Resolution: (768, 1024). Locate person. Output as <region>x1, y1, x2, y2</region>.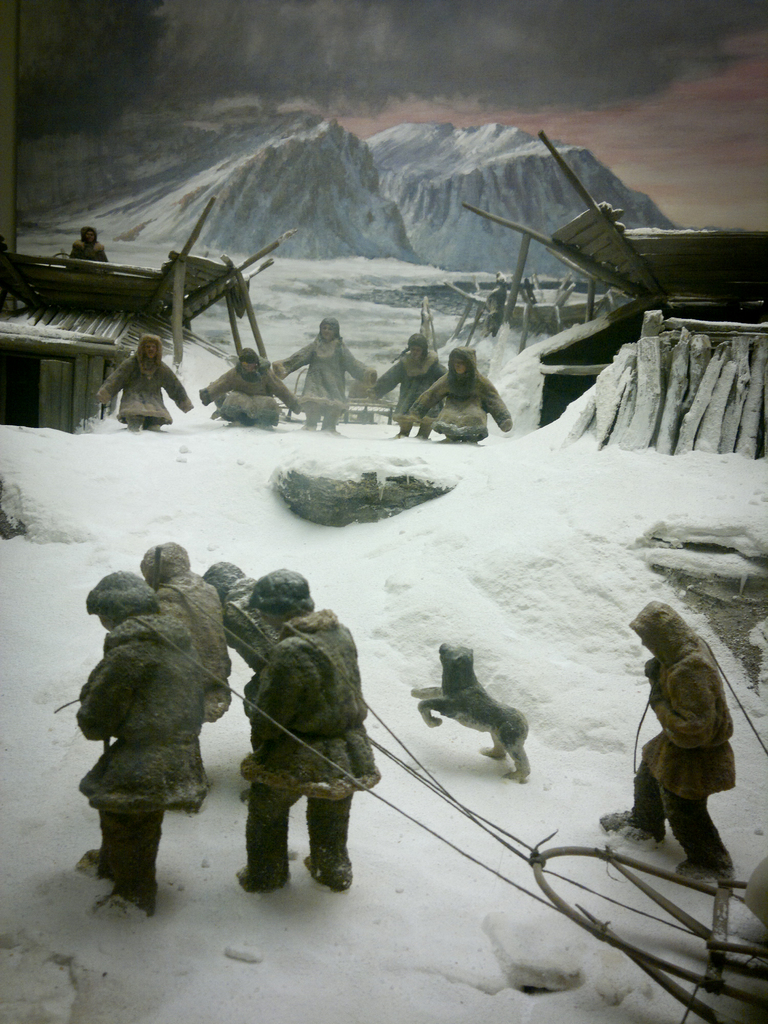
<region>408, 338, 516, 447</region>.
